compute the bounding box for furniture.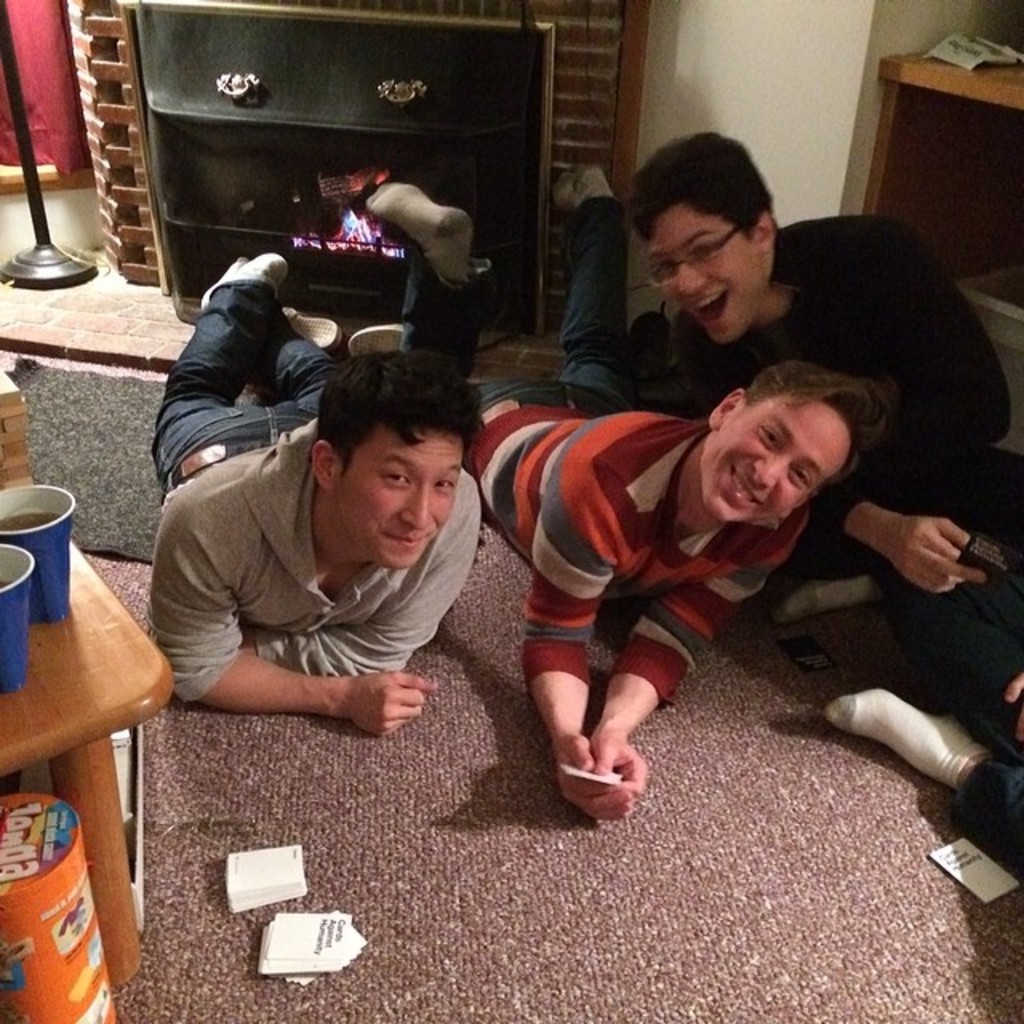
l=872, t=51, r=1022, b=278.
